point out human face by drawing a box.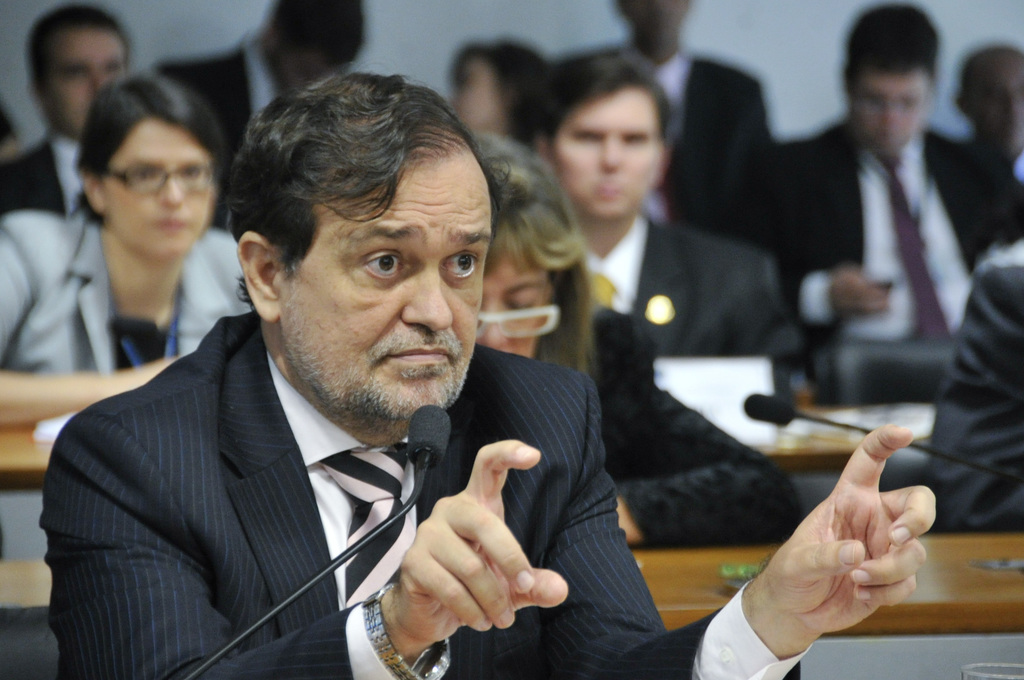
{"left": 47, "top": 23, "right": 131, "bottom": 140}.
